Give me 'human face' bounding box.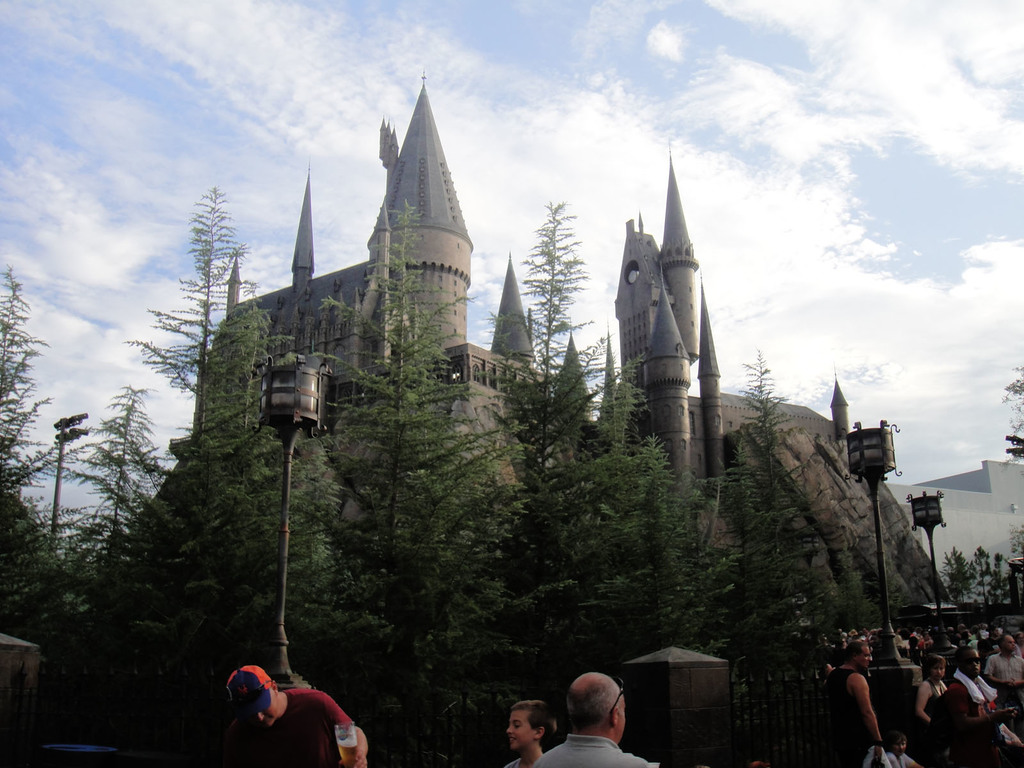
[505, 705, 534, 749].
